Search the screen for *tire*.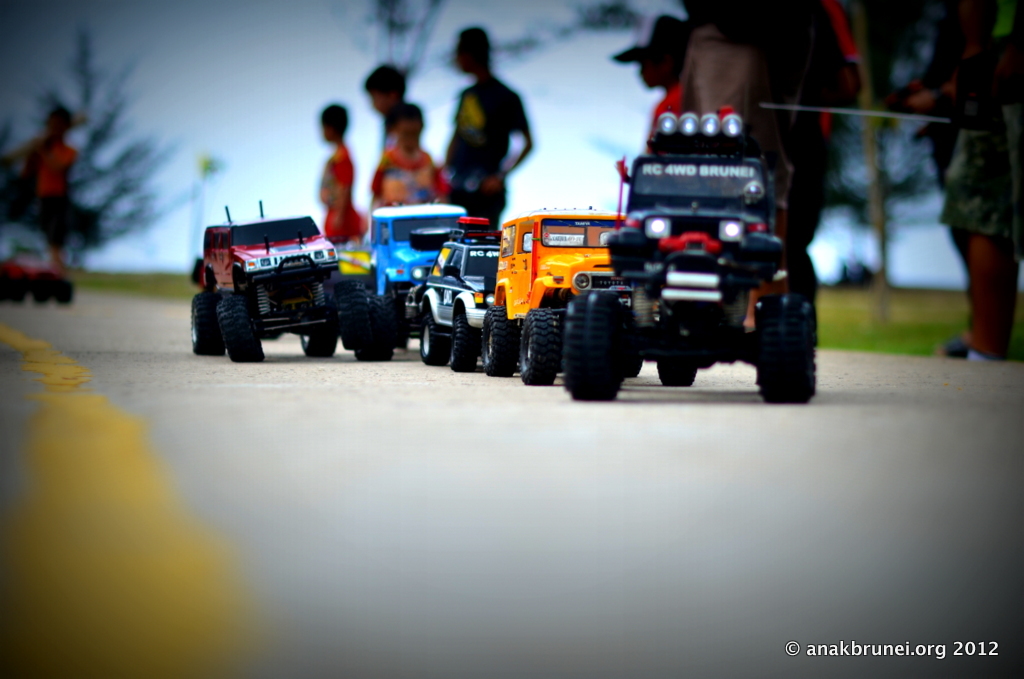
Found at rect(218, 301, 263, 361).
